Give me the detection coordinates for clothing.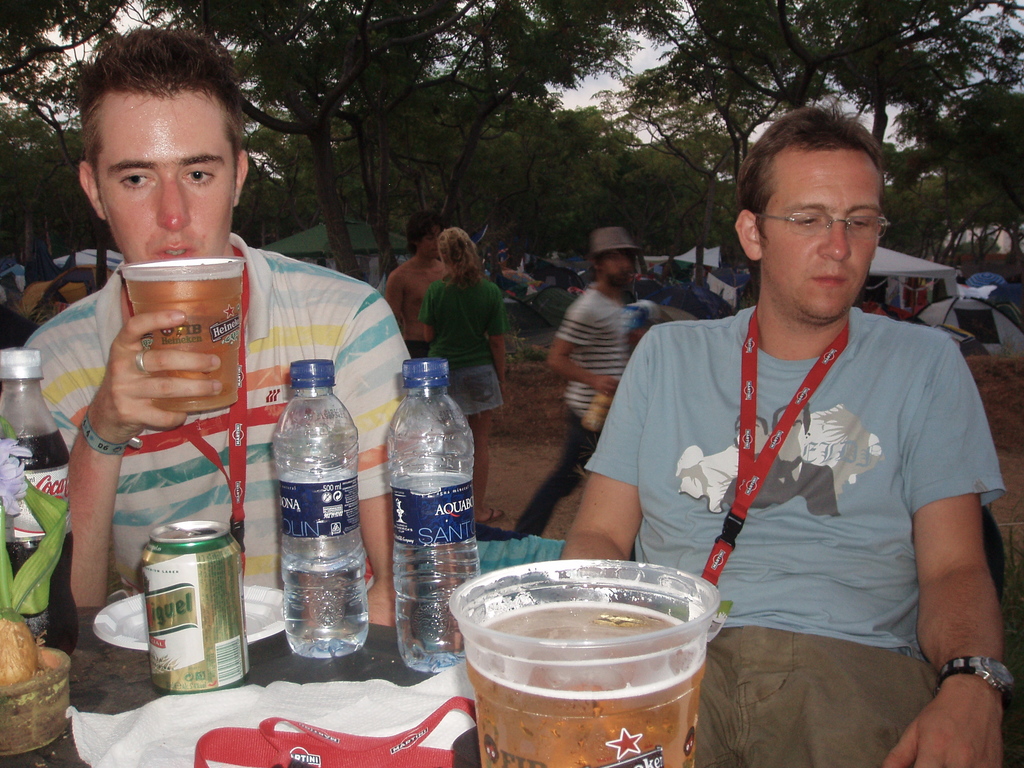
box(507, 269, 701, 534).
